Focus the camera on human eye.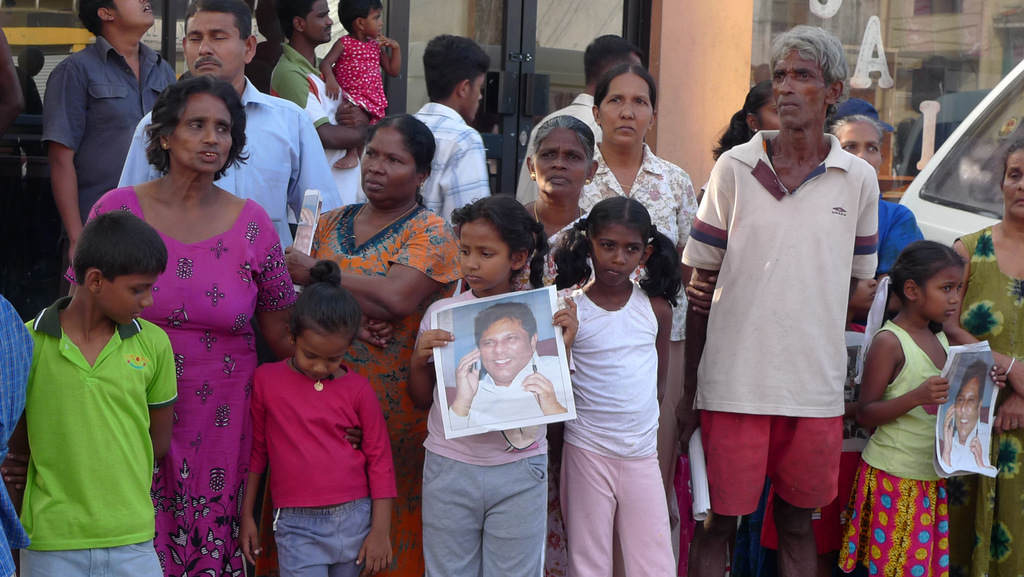
Focus region: bbox=(939, 284, 954, 296).
